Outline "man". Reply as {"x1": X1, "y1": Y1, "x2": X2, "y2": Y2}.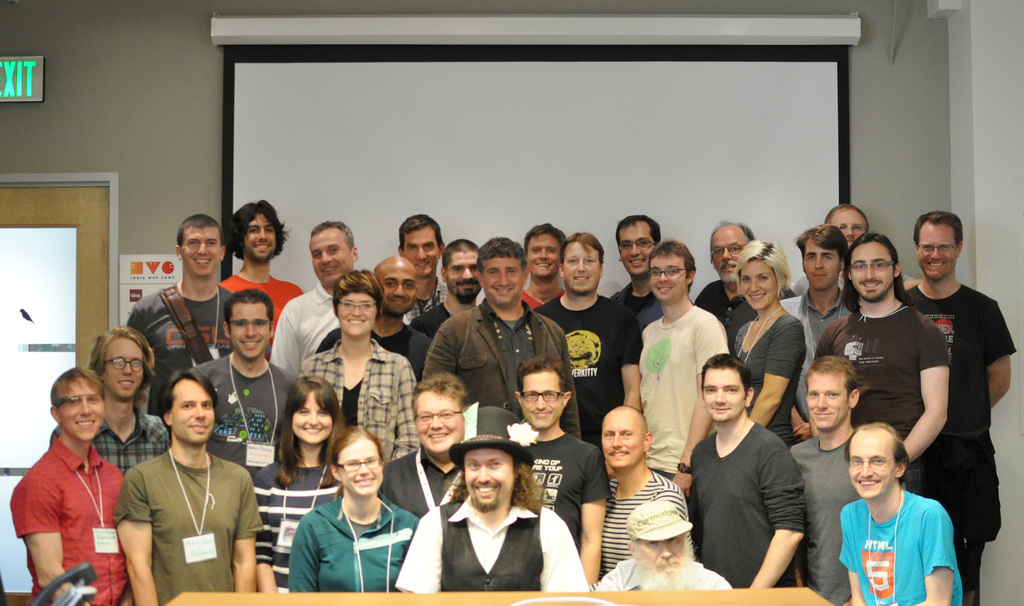
{"x1": 188, "y1": 290, "x2": 299, "y2": 491}.
